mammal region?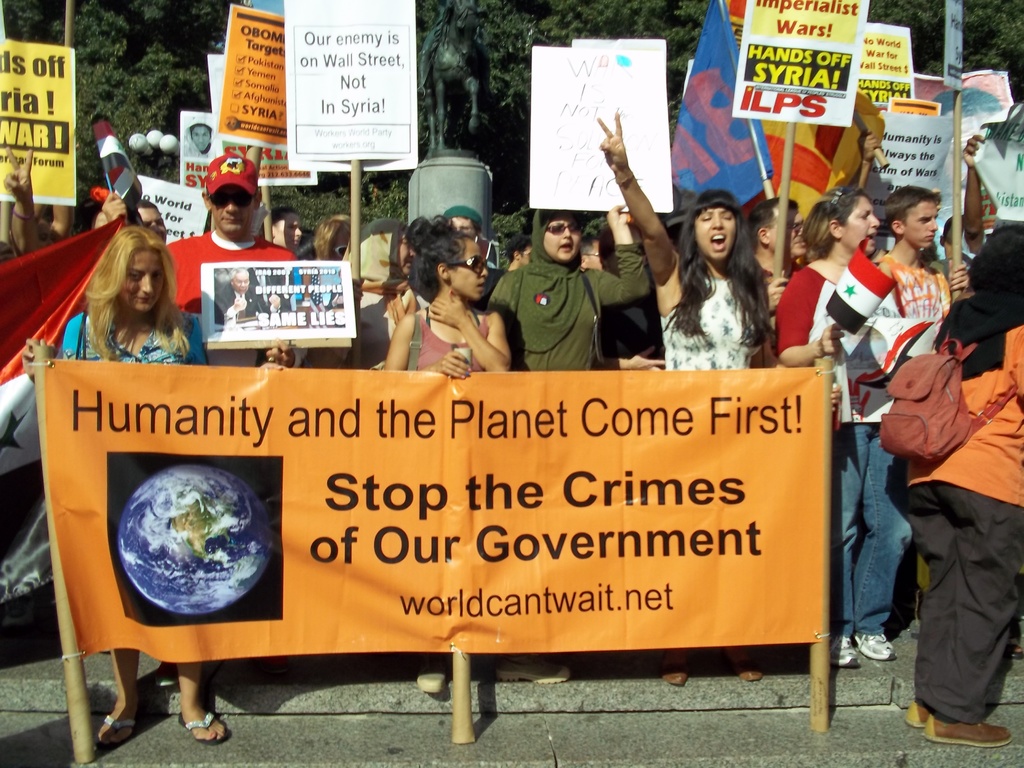
(165,152,301,362)
